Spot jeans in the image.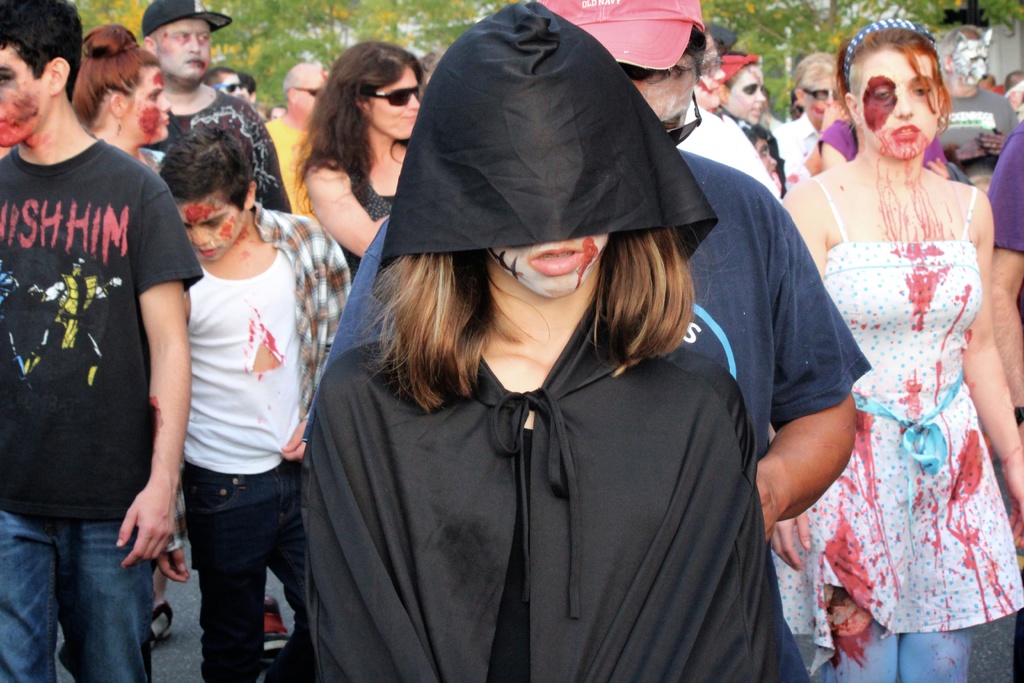
jeans found at detection(16, 514, 164, 679).
